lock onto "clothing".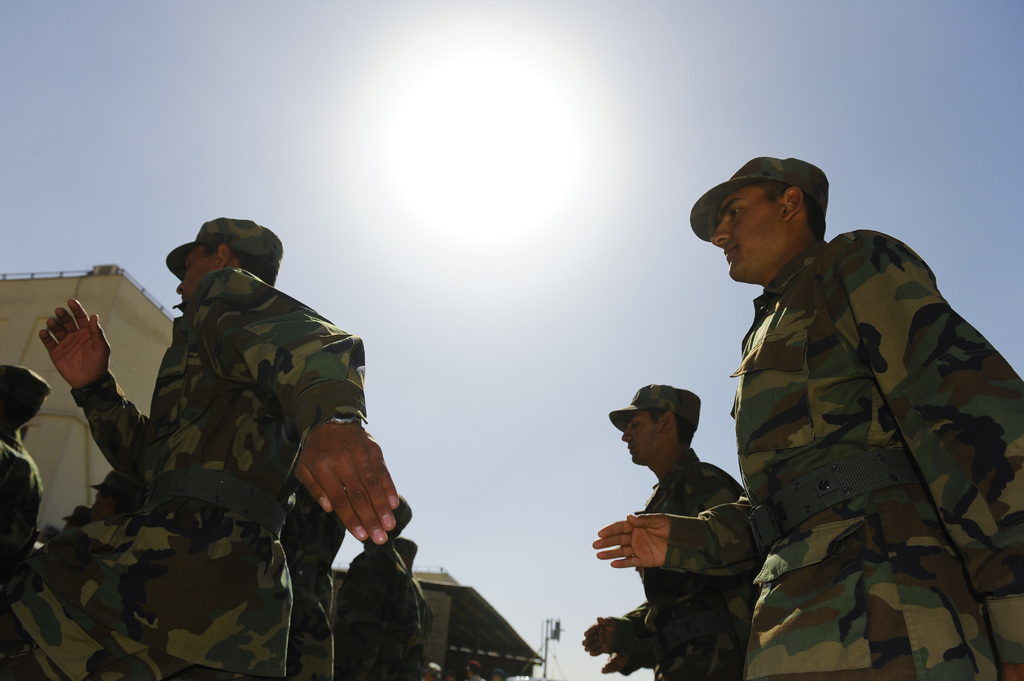
Locked: Rect(0, 438, 42, 587).
